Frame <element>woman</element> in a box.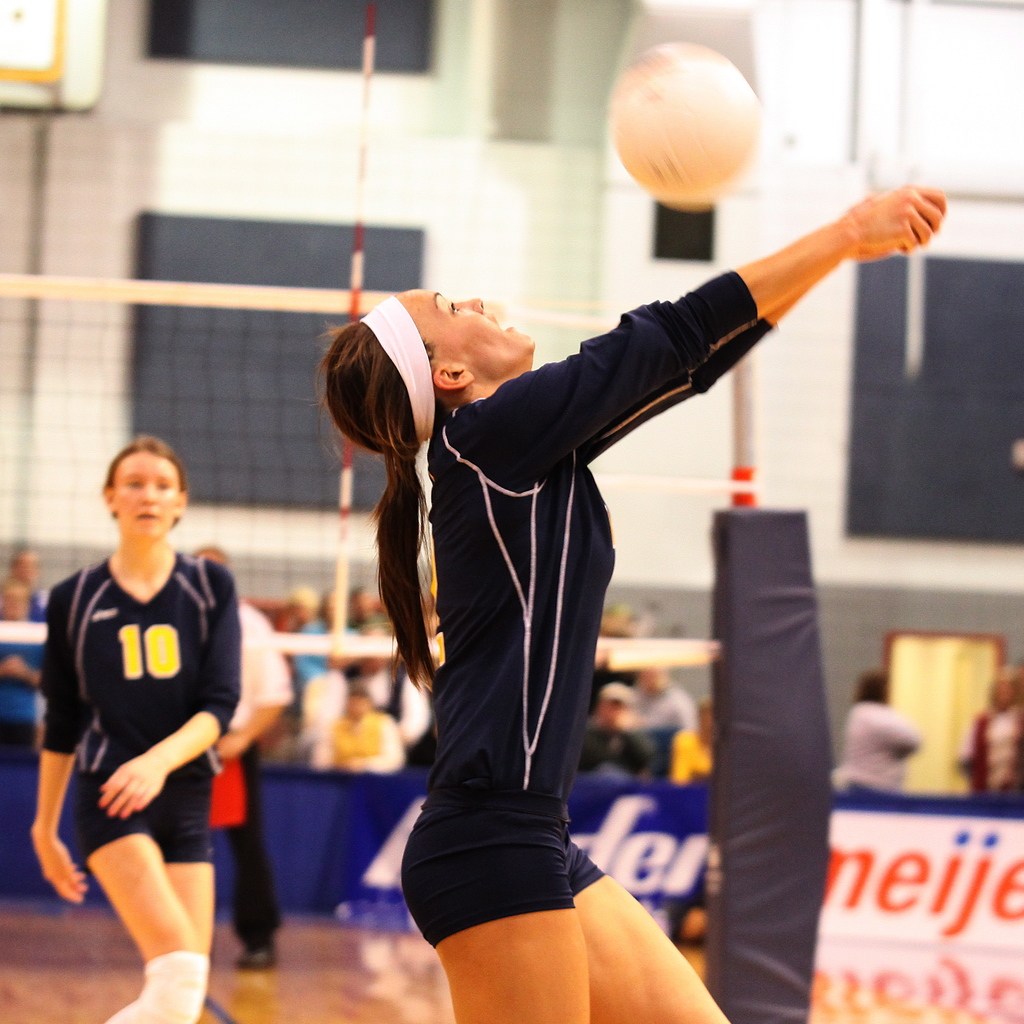
<region>29, 450, 253, 1023</region>.
